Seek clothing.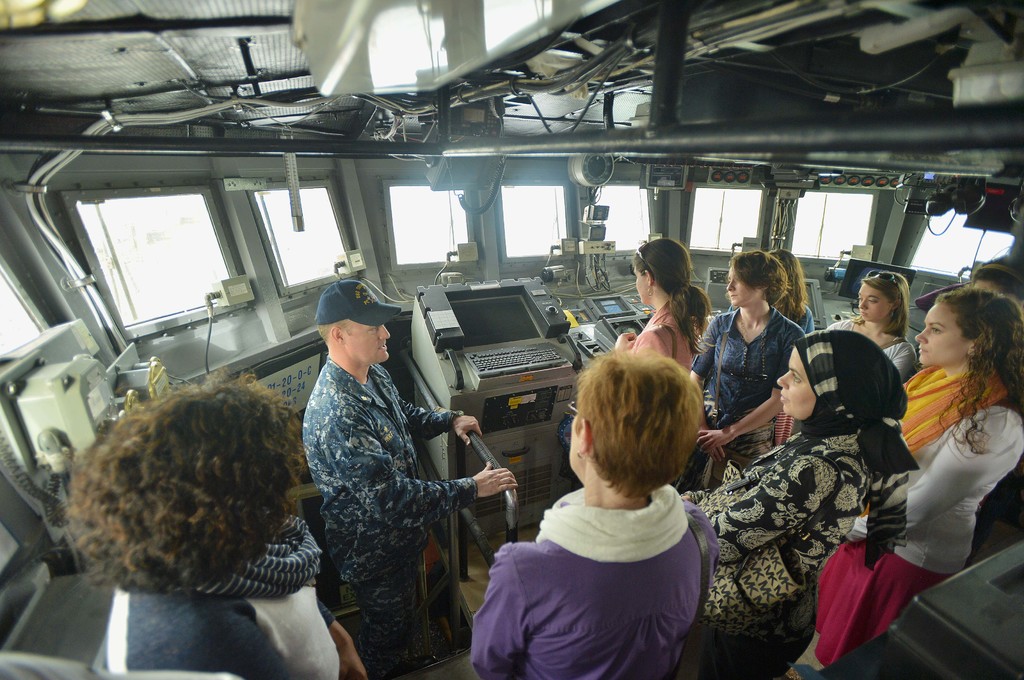
detection(910, 362, 1008, 455).
